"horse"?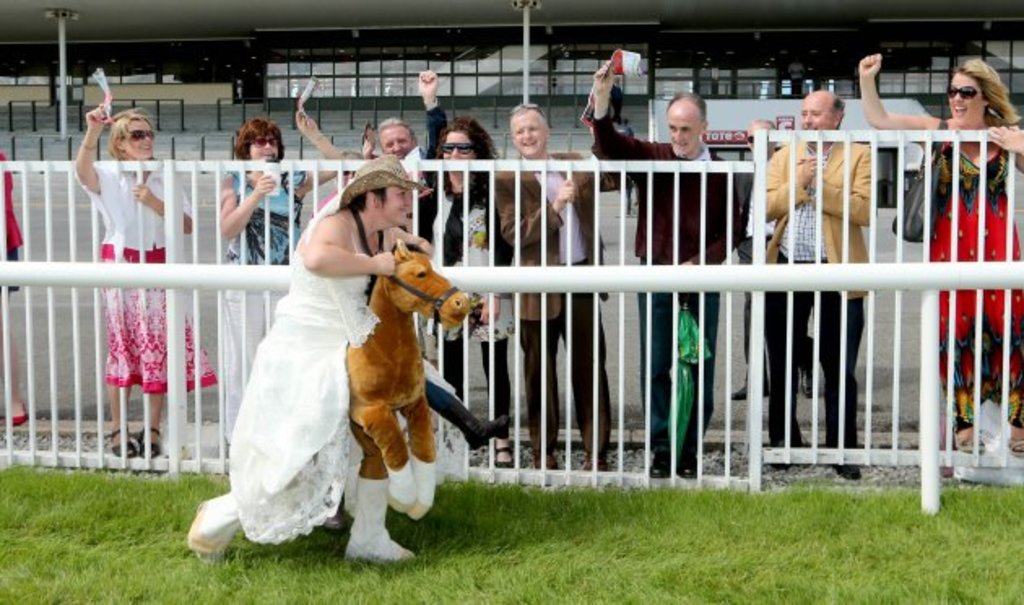
region(341, 237, 470, 563)
